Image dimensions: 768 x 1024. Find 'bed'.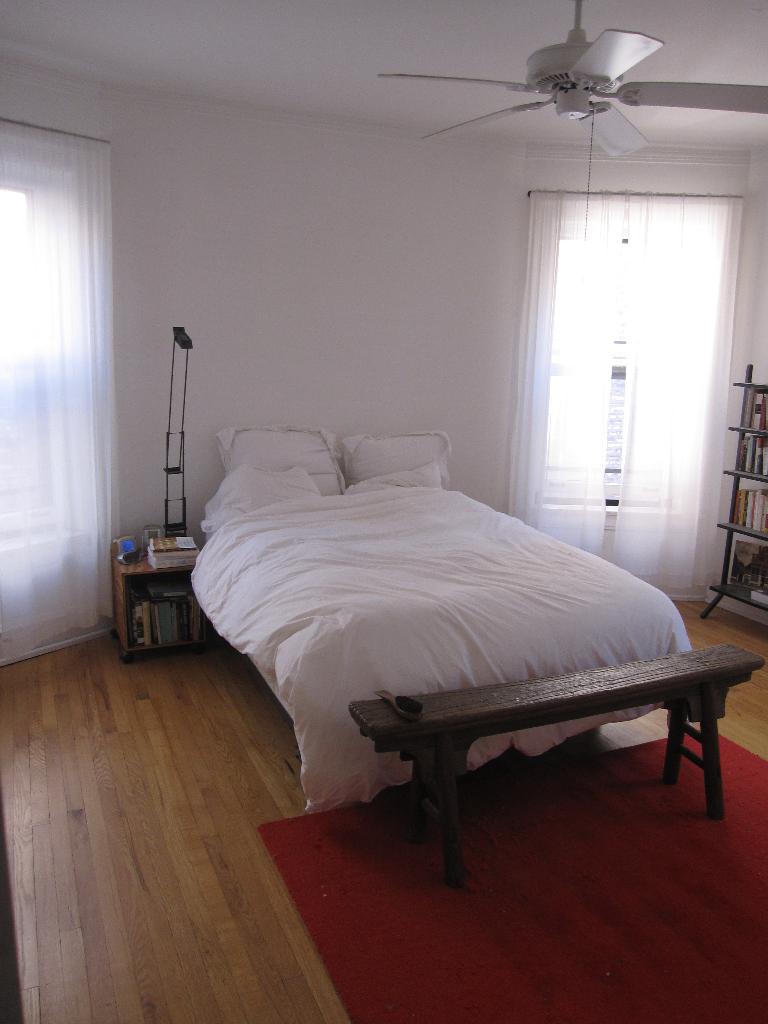
189, 414, 696, 804.
